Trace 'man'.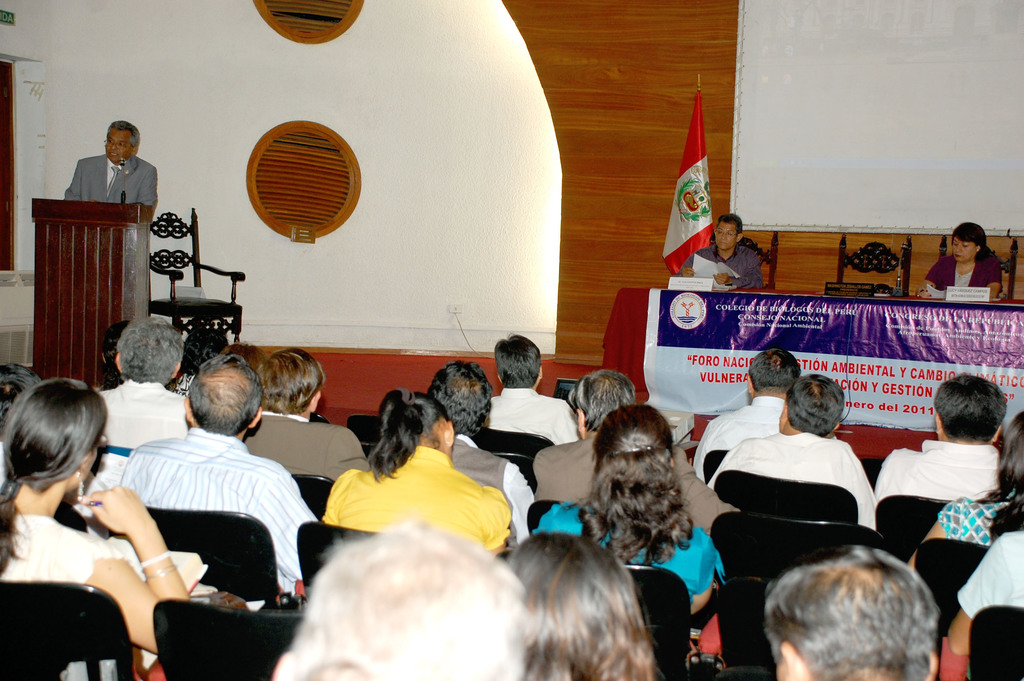
Traced to 65 119 158 205.
